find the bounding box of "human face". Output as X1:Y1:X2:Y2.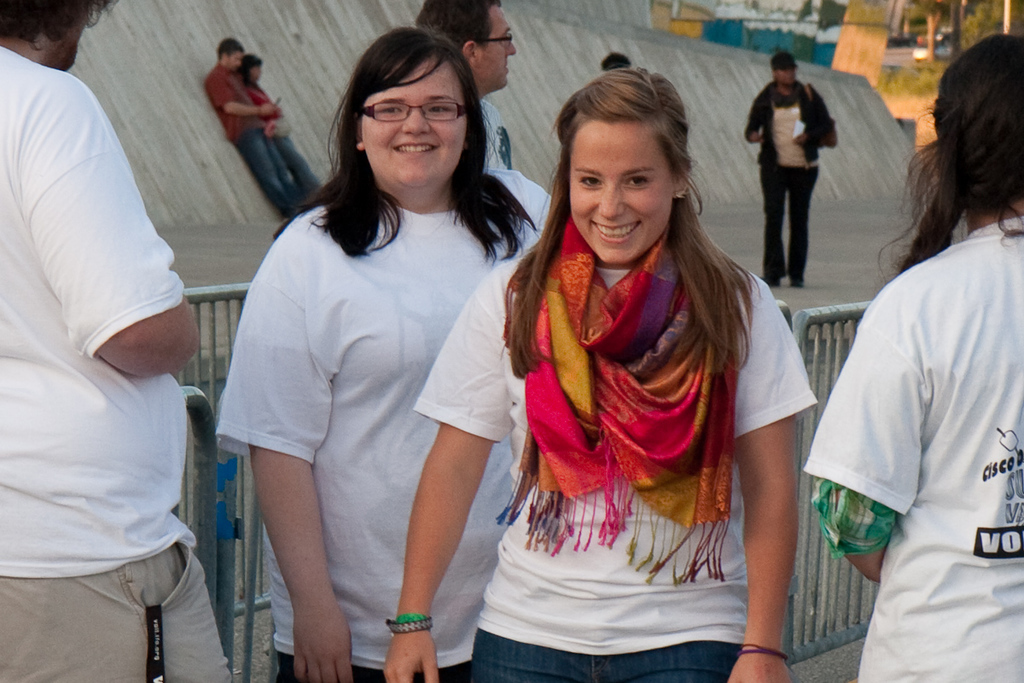
228:53:243:72.
